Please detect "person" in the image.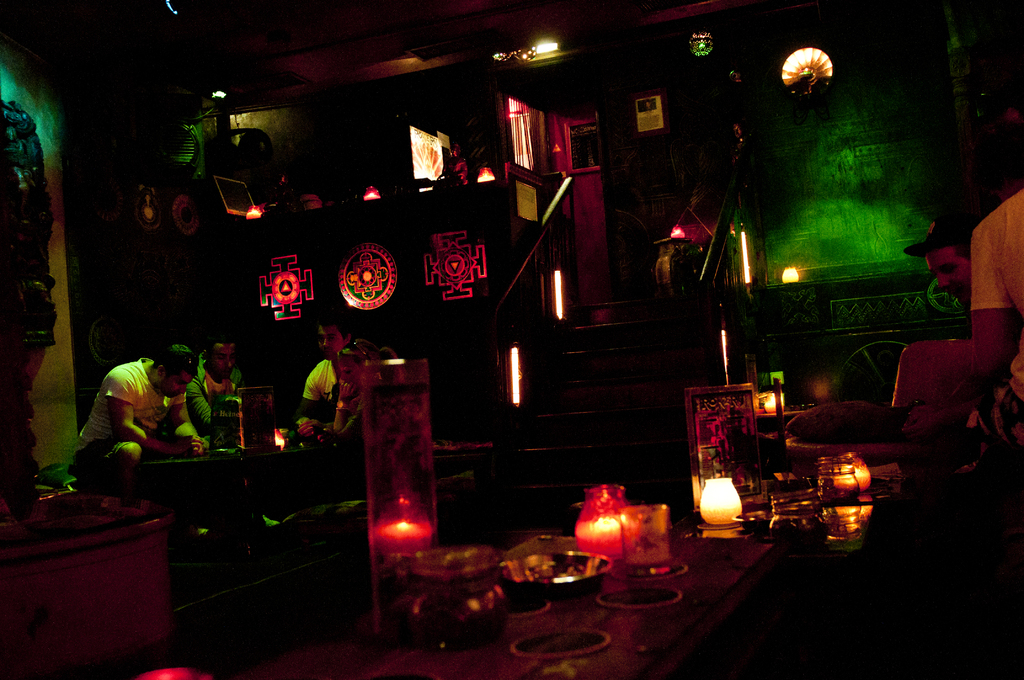
(x1=909, y1=208, x2=1023, y2=471).
